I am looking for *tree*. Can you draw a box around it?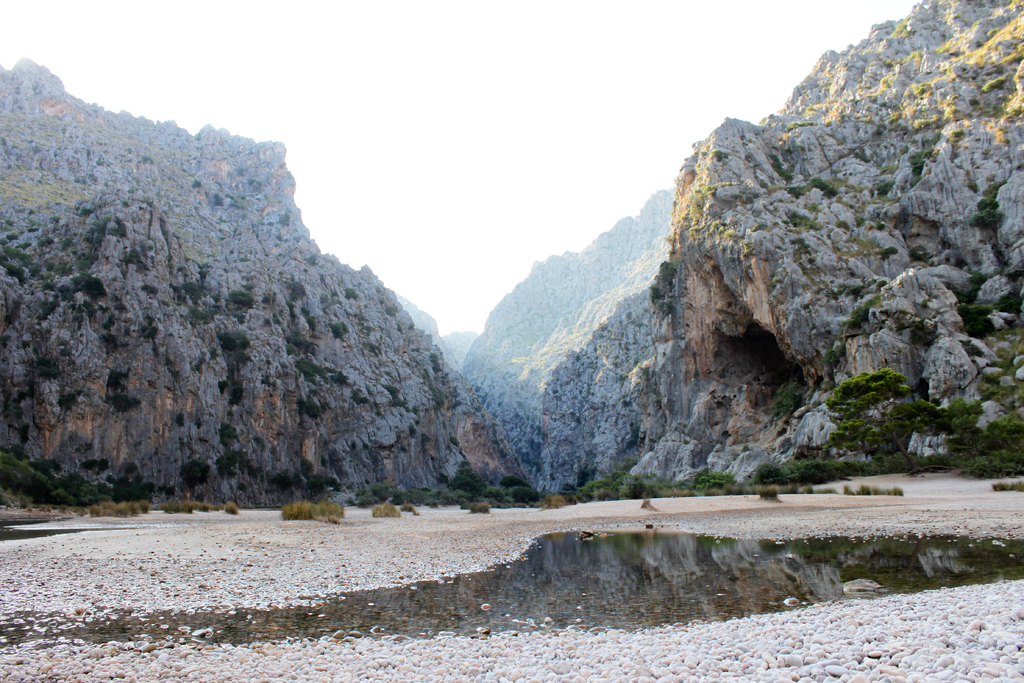
Sure, the bounding box is <bbox>178, 457, 212, 498</bbox>.
